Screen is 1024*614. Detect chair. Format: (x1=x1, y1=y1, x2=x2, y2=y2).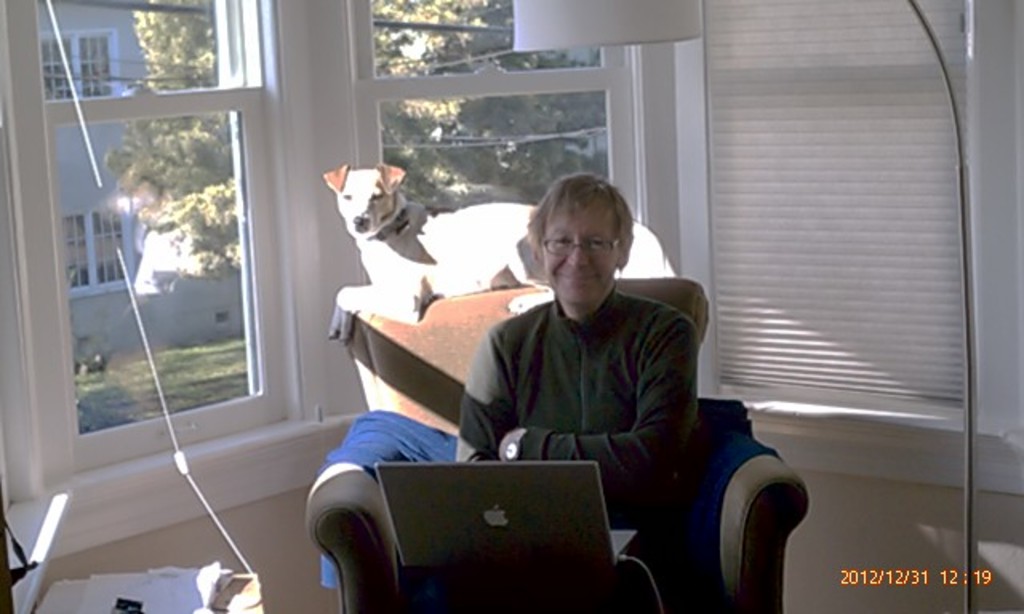
(x1=302, y1=280, x2=813, y2=612).
